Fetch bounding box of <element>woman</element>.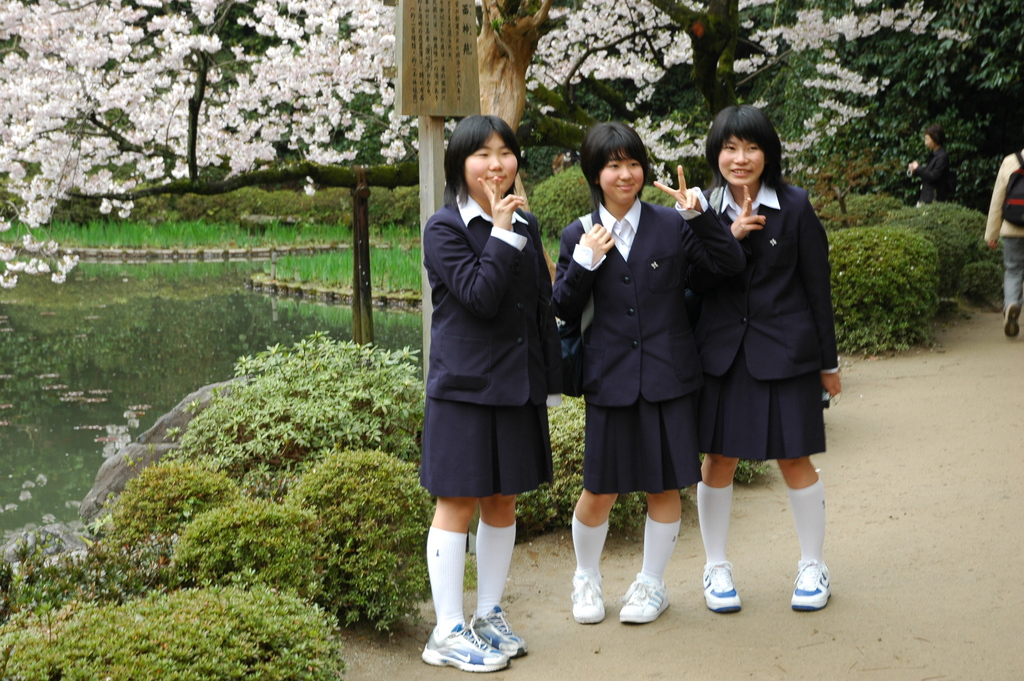
Bbox: bbox=(572, 157, 711, 618).
